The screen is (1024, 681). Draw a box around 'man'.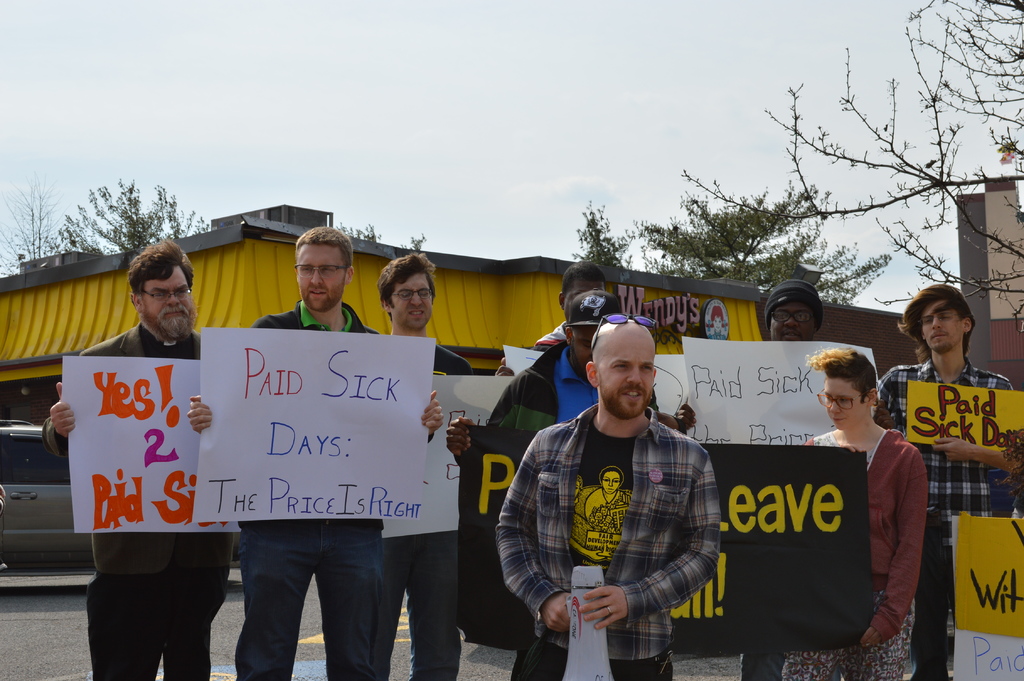
445, 290, 687, 644.
